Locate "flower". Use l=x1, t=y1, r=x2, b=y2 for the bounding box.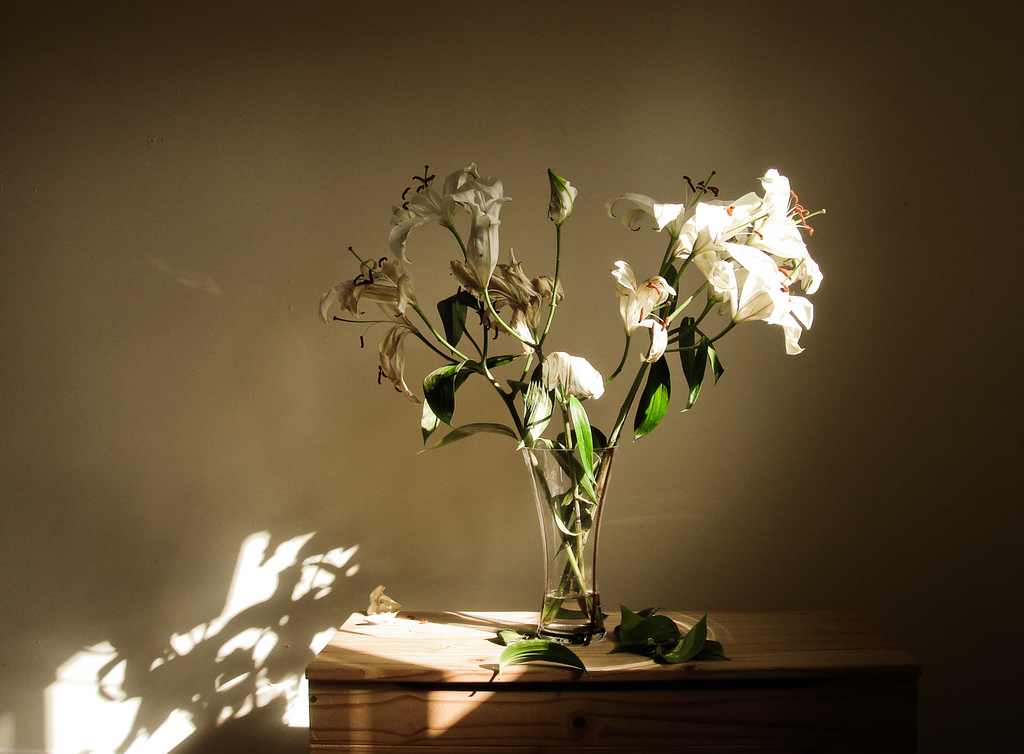
l=601, t=253, r=672, b=359.
